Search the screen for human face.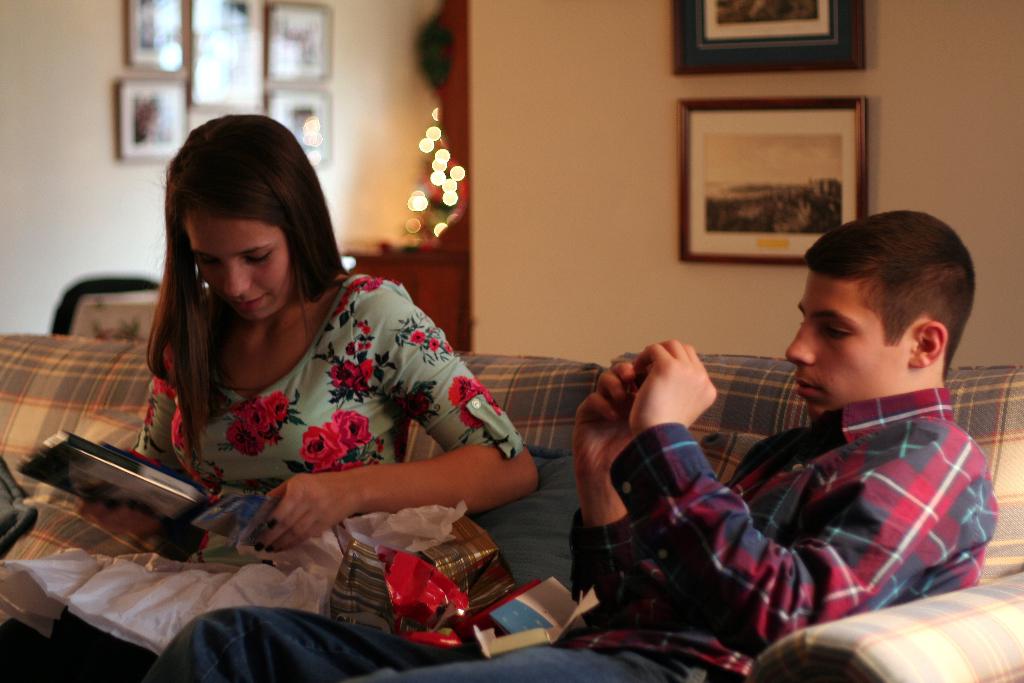
Found at {"left": 783, "top": 274, "right": 913, "bottom": 418}.
